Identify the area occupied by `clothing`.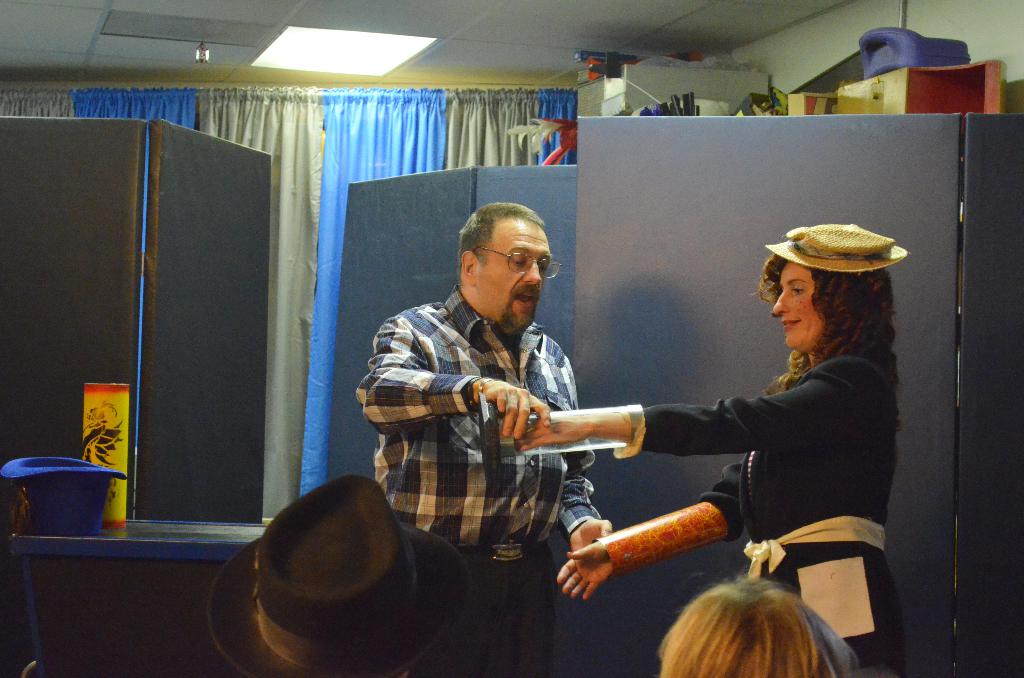
Area: <bbox>611, 344, 913, 677</bbox>.
